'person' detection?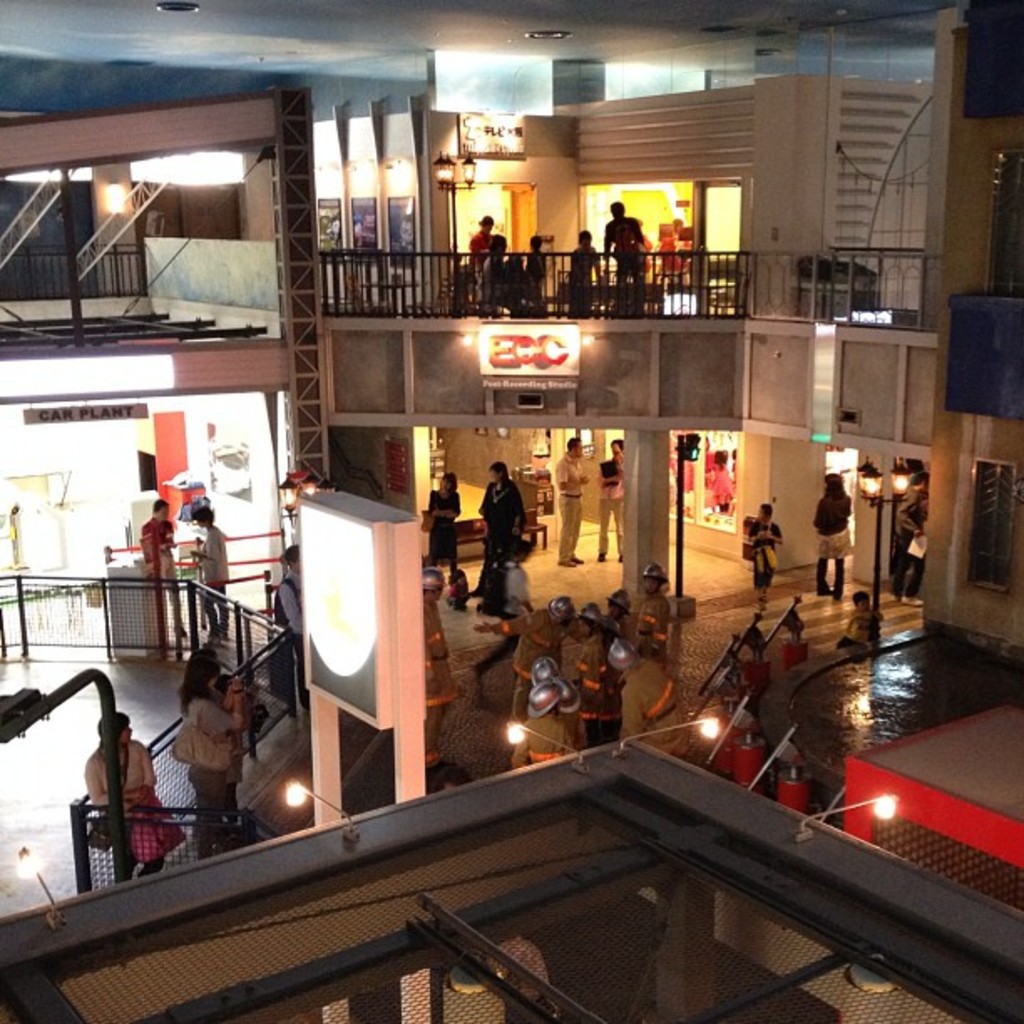
(545, 430, 587, 566)
